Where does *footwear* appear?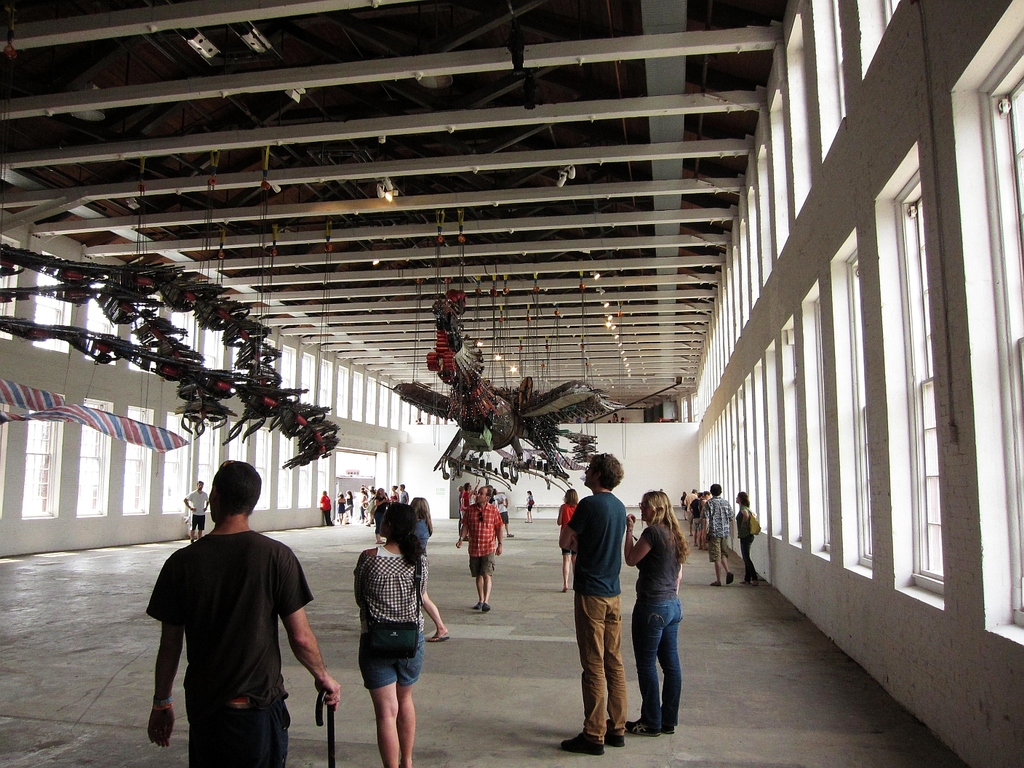
Appears at left=560, top=735, right=603, bottom=755.
